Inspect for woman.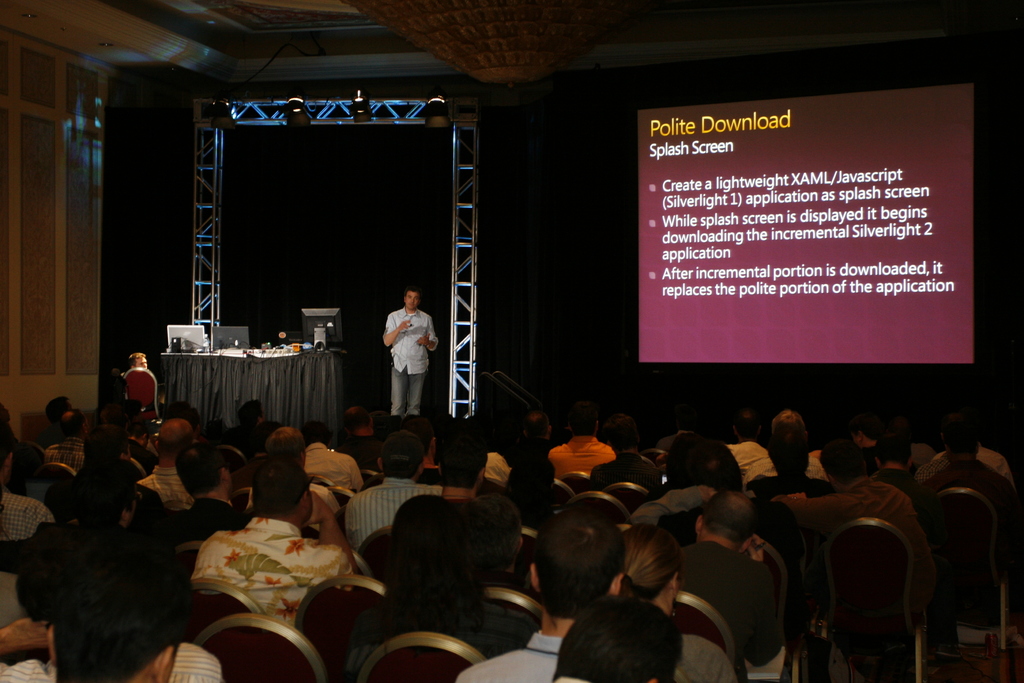
Inspection: rect(624, 525, 744, 682).
